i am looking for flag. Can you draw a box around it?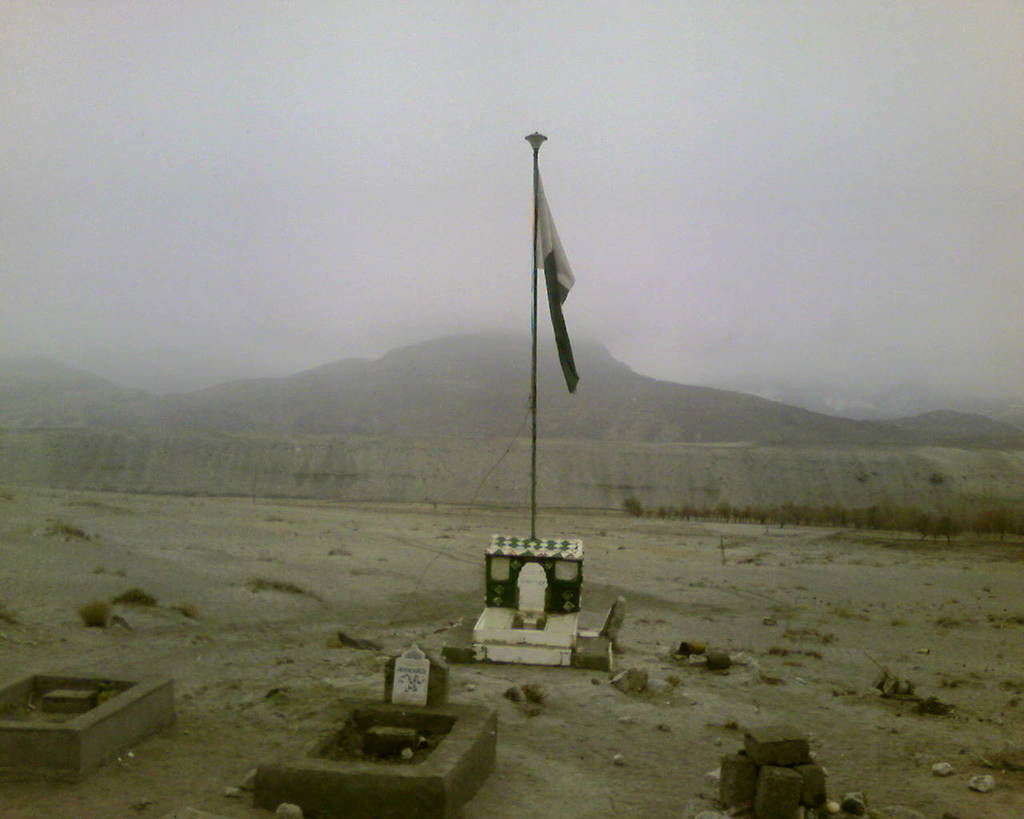
Sure, the bounding box is [x1=530, y1=169, x2=578, y2=396].
